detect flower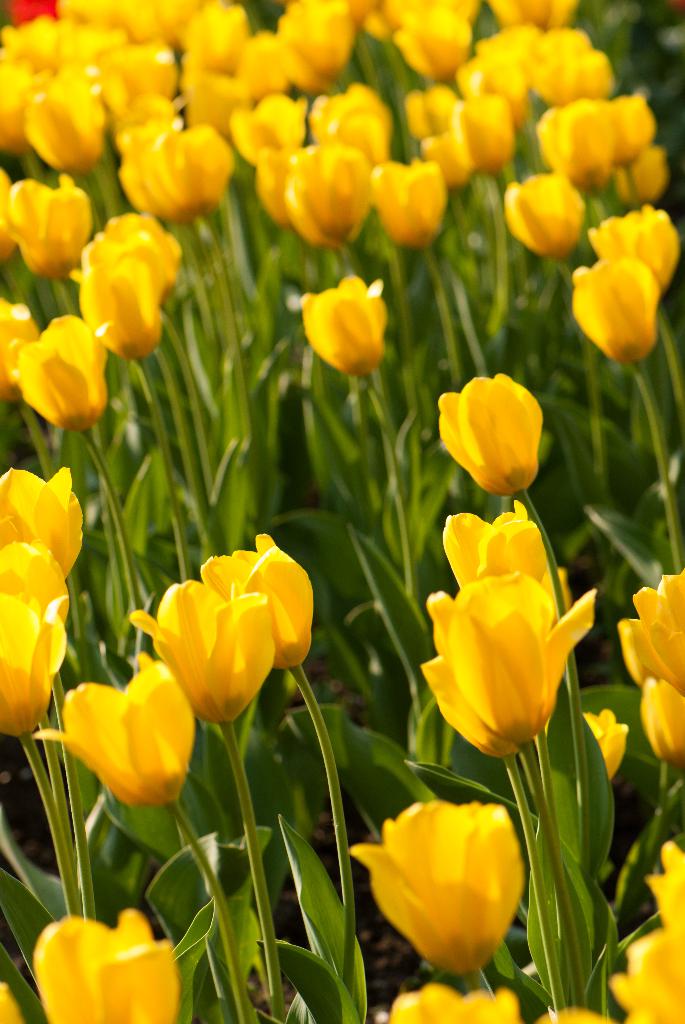
[129, 581, 282, 735]
